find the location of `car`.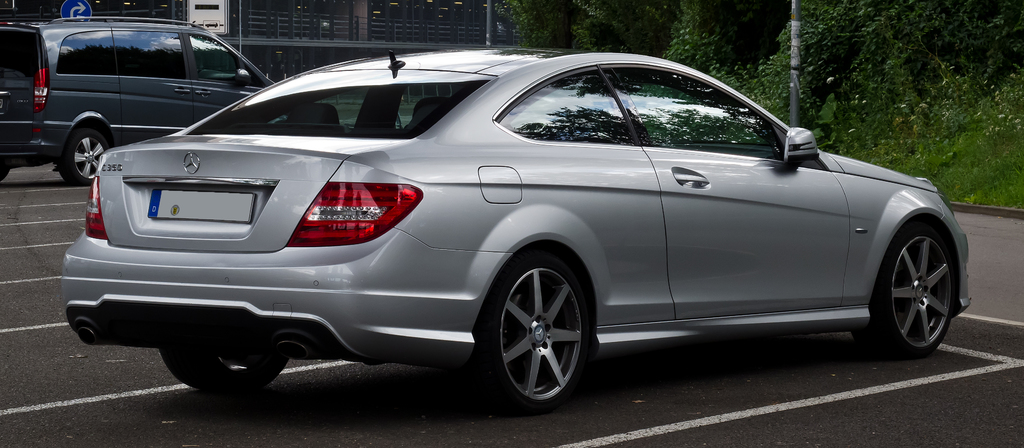
Location: 58, 40, 973, 417.
